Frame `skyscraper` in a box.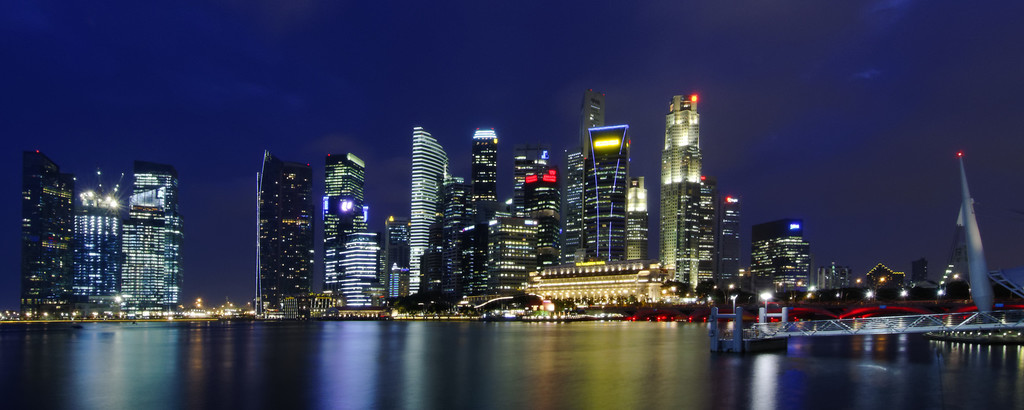
x1=257, y1=148, x2=312, y2=318.
